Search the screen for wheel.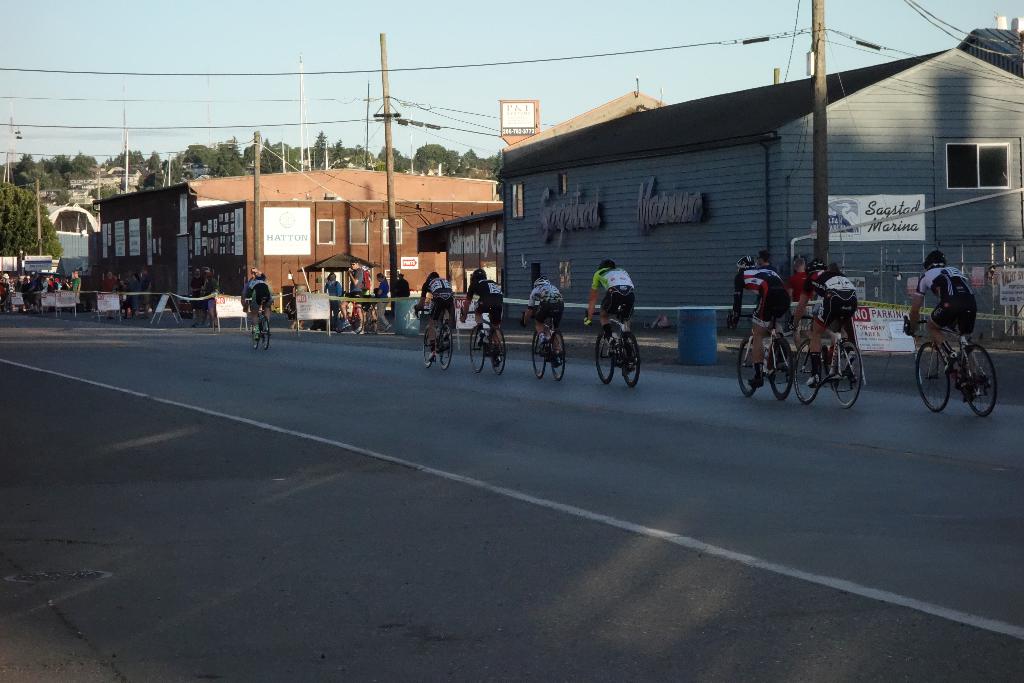
Found at x1=422, y1=325, x2=440, y2=365.
